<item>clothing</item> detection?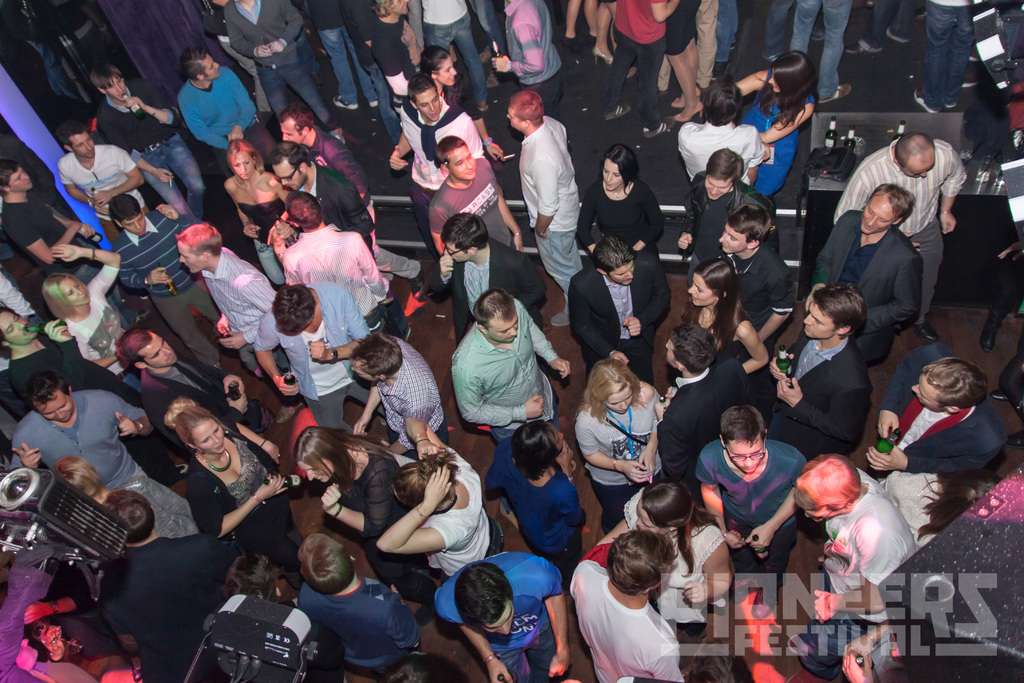
437, 553, 565, 682
